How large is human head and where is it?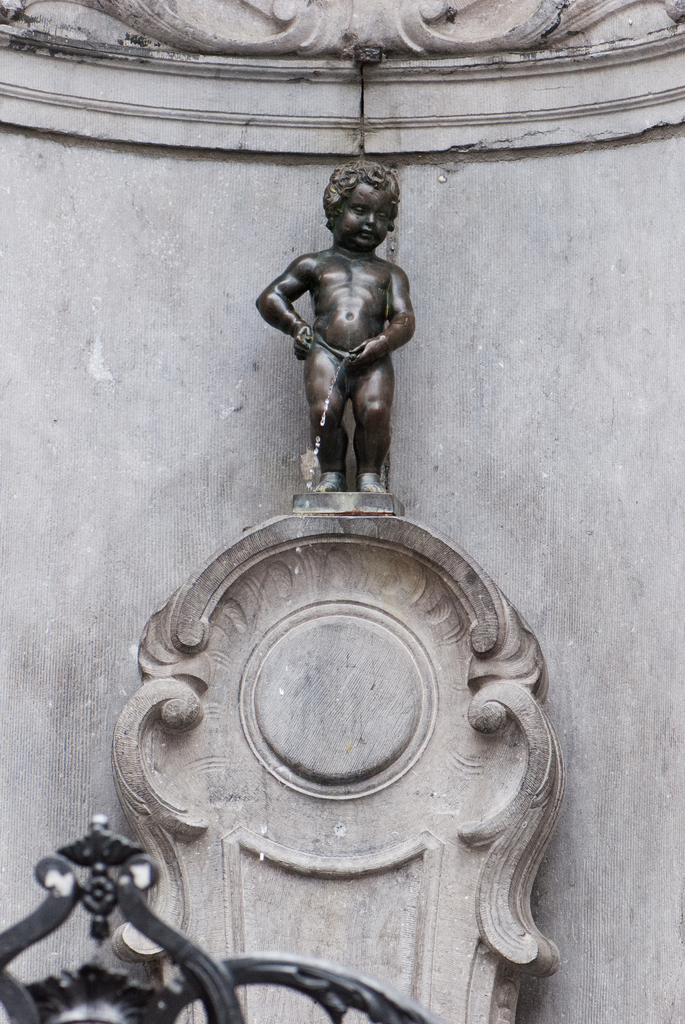
Bounding box: region(319, 154, 402, 230).
